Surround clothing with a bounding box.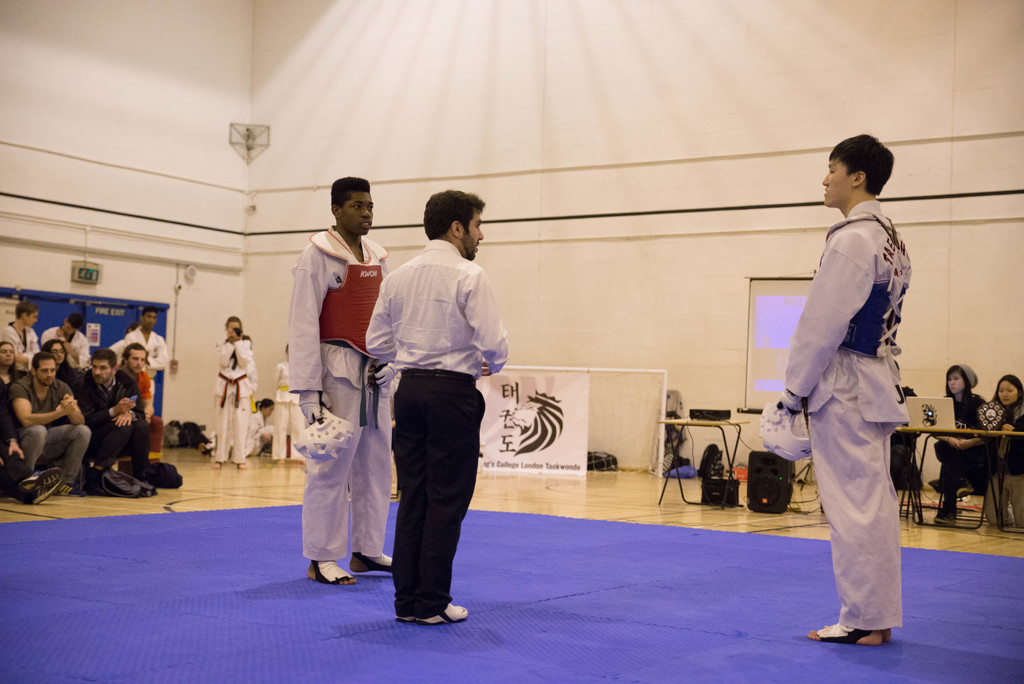
(x1=282, y1=217, x2=396, y2=561).
